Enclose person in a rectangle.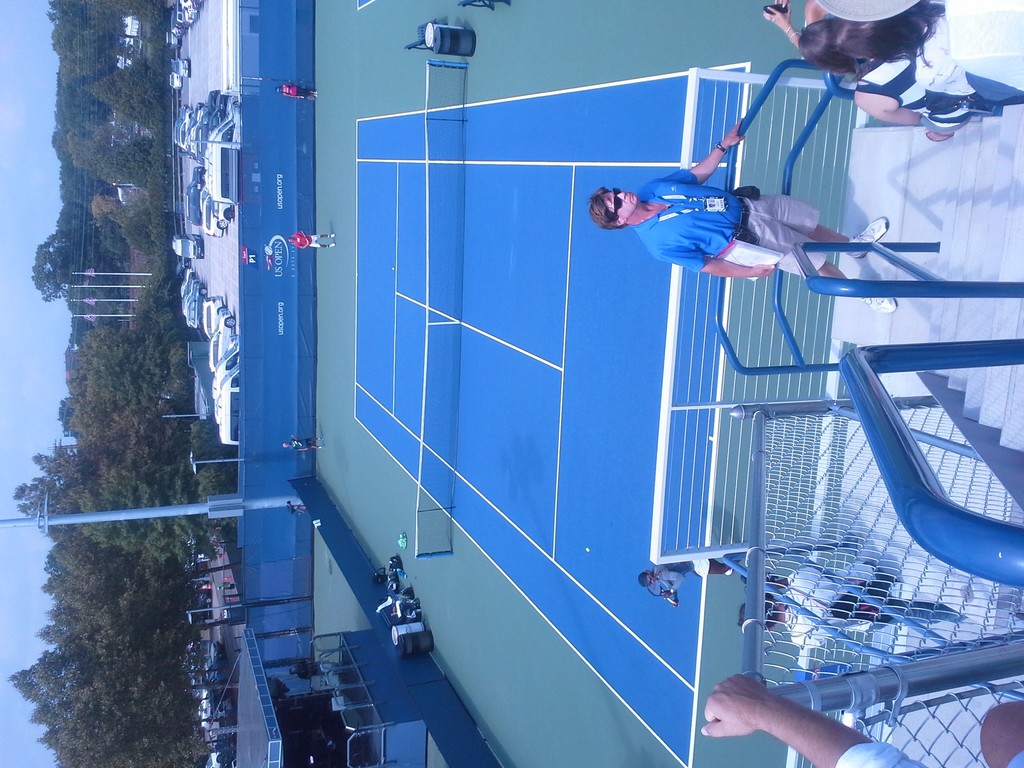
detection(282, 232, 334, 253).
